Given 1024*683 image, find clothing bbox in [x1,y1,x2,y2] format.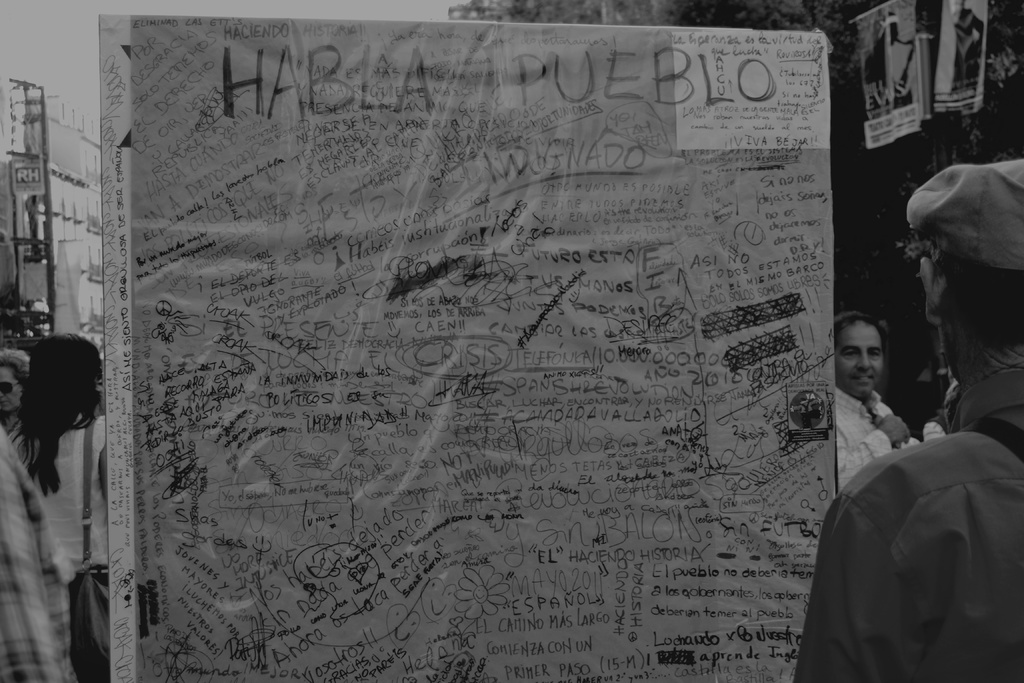
[924,420,943,441].
